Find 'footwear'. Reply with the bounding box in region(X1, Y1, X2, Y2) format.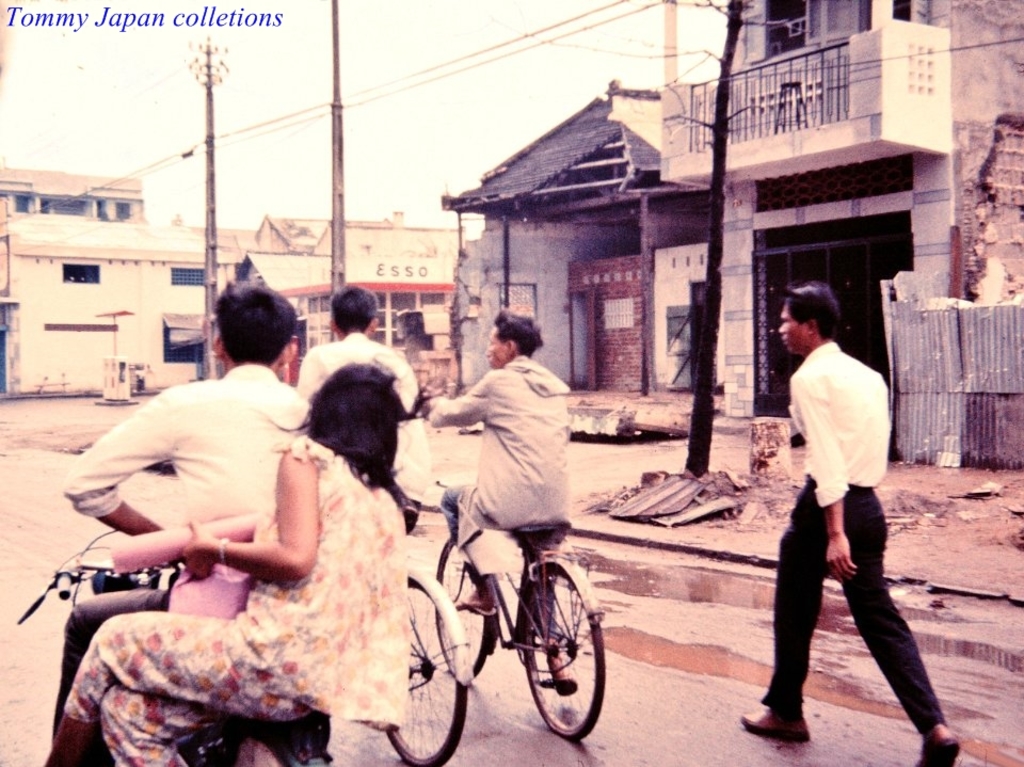
region(736, 702, 813, 742).
